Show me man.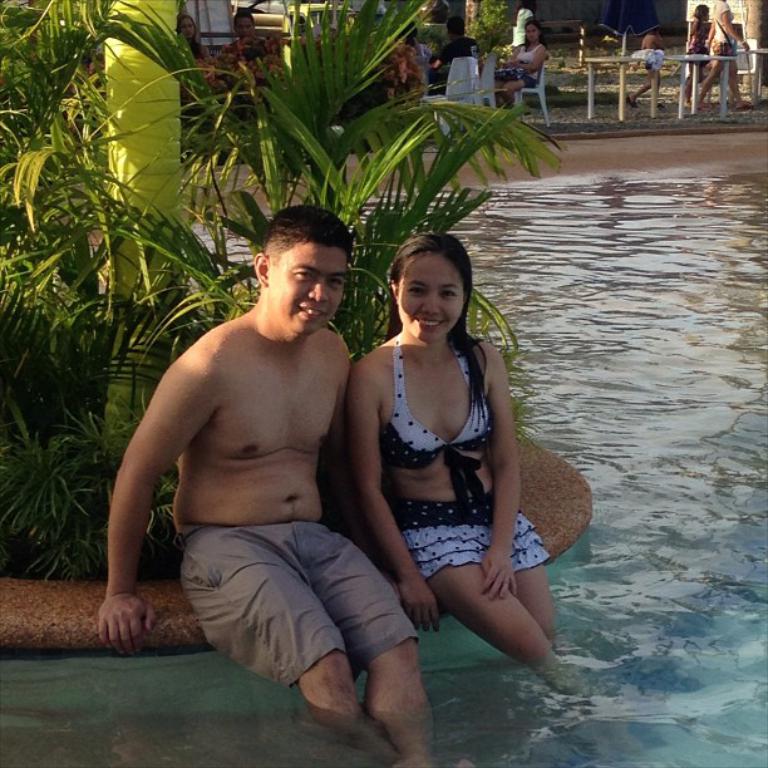
man is here: (92,202,477,767).
